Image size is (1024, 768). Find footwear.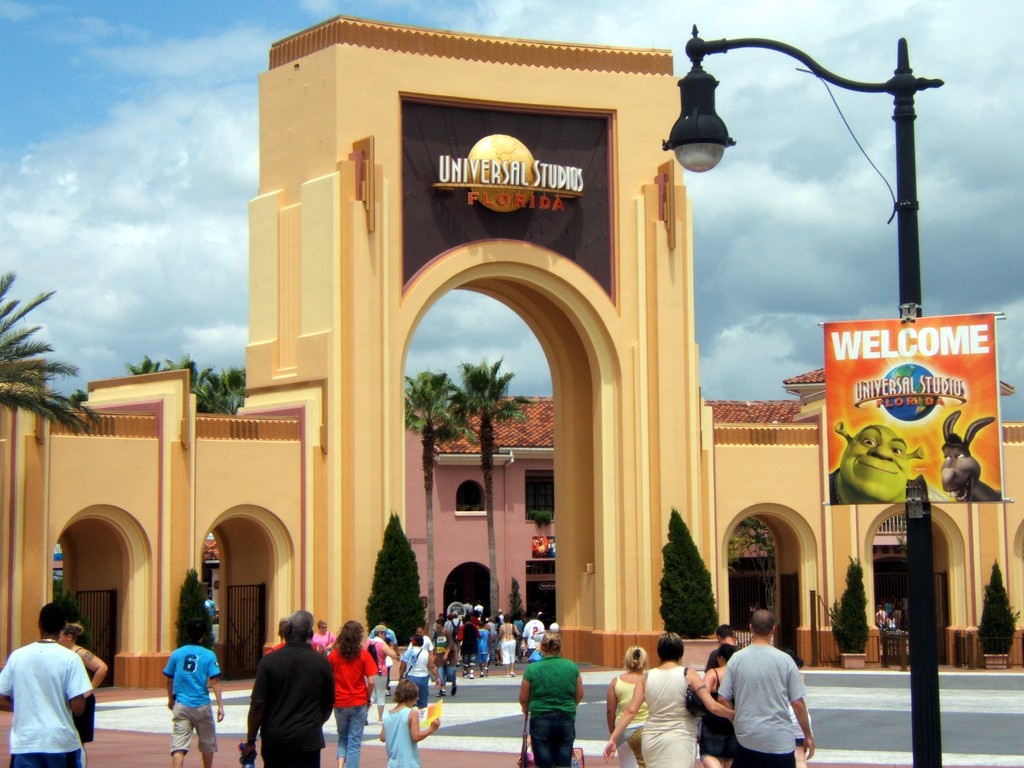
(377, 717, 382, 726).
